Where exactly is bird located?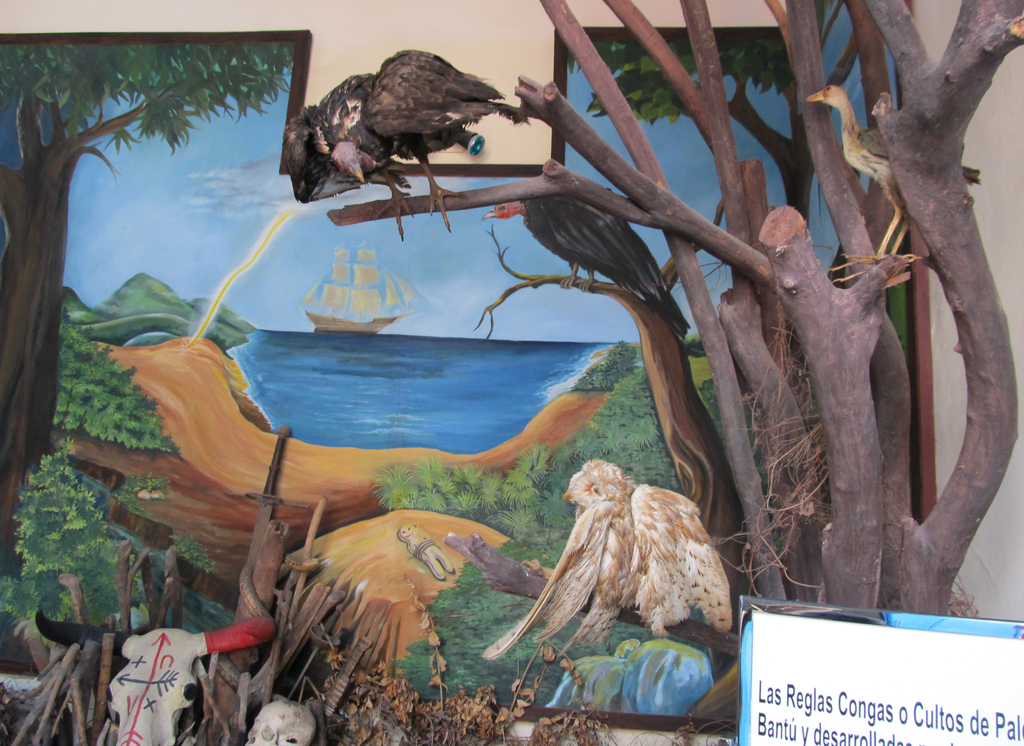
Its bounding box is <bbox>283, 42, 531, 235</bbox>.
